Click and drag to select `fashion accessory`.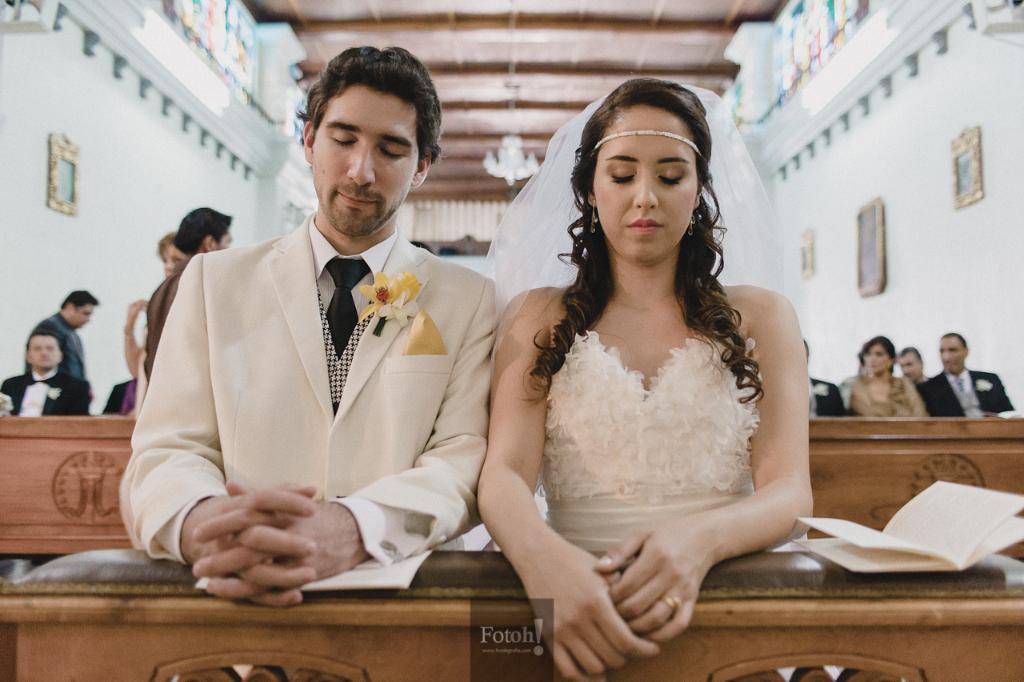
Selection: box=[659, 592, 682, 612].
